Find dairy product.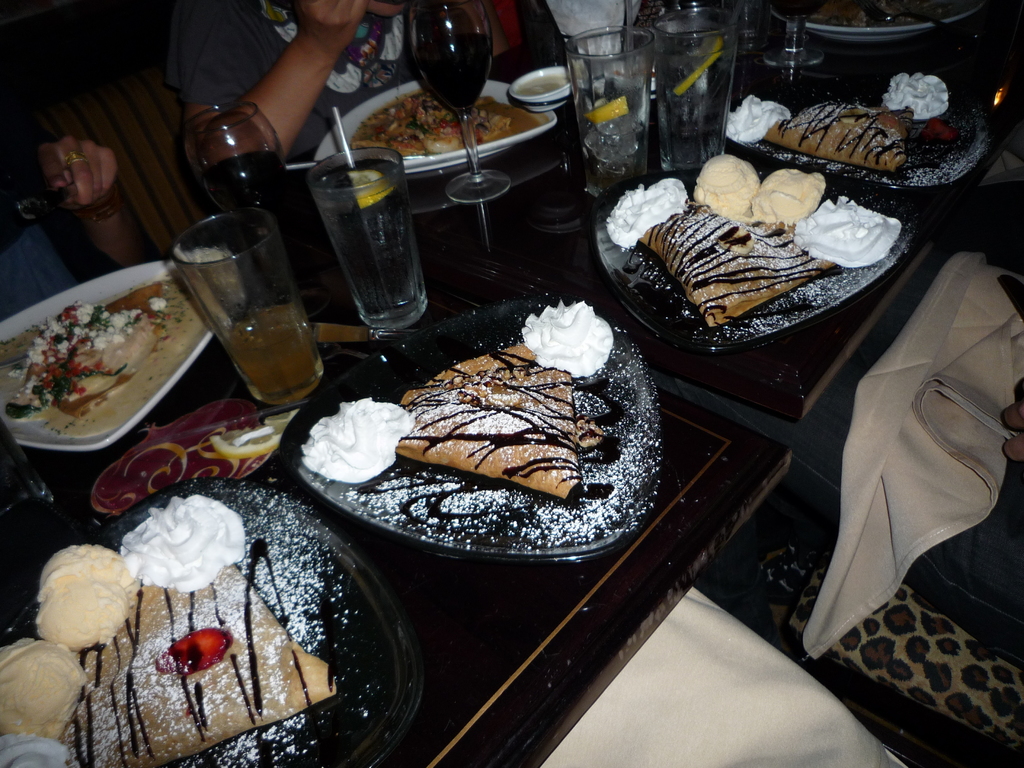
756 167 835 230.
